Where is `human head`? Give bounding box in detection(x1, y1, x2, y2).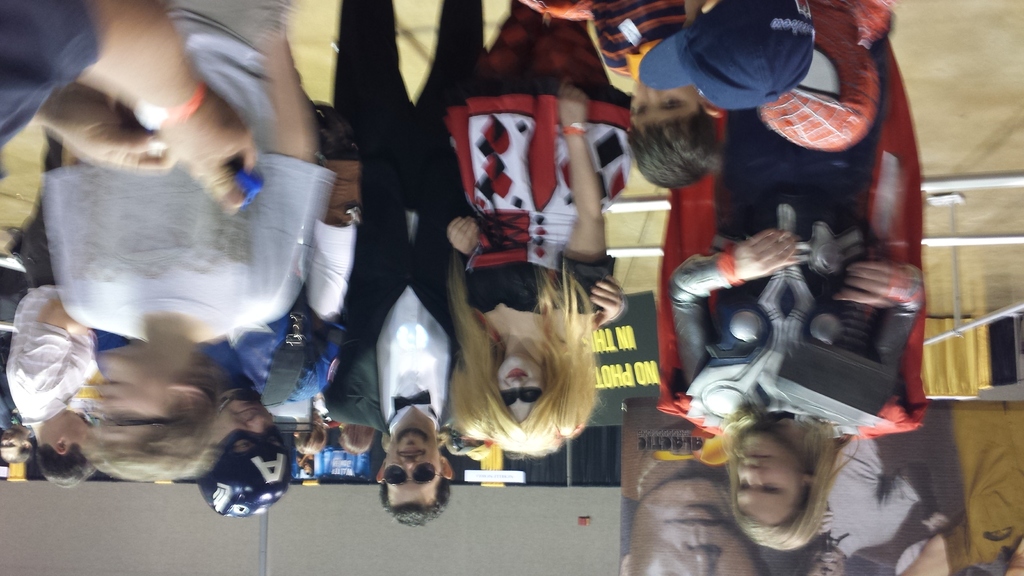
detection(376, 426, 452, 525).
